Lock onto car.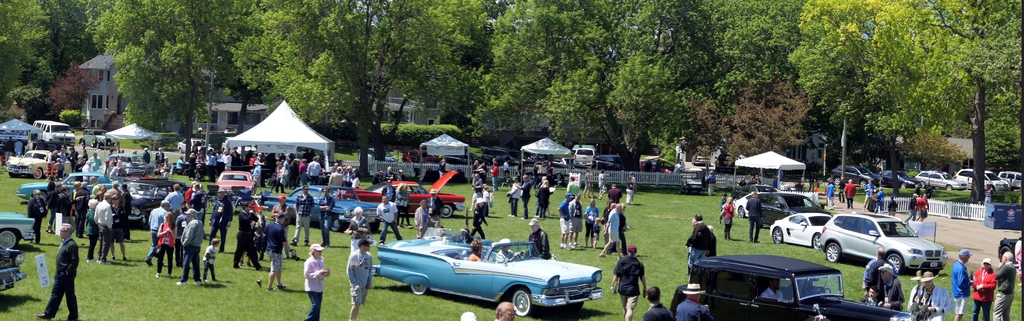
Locked: bbox=[110, 155, 139, 175].
